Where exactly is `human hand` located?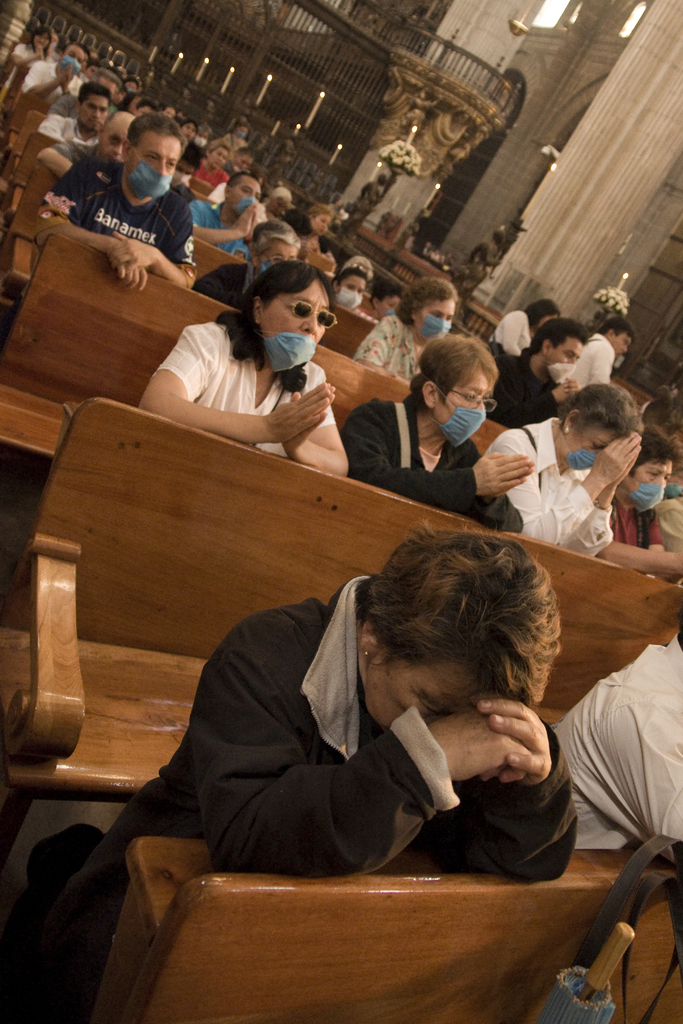
Its bounding box is left=36, top=46, right=47, bottom=62.
